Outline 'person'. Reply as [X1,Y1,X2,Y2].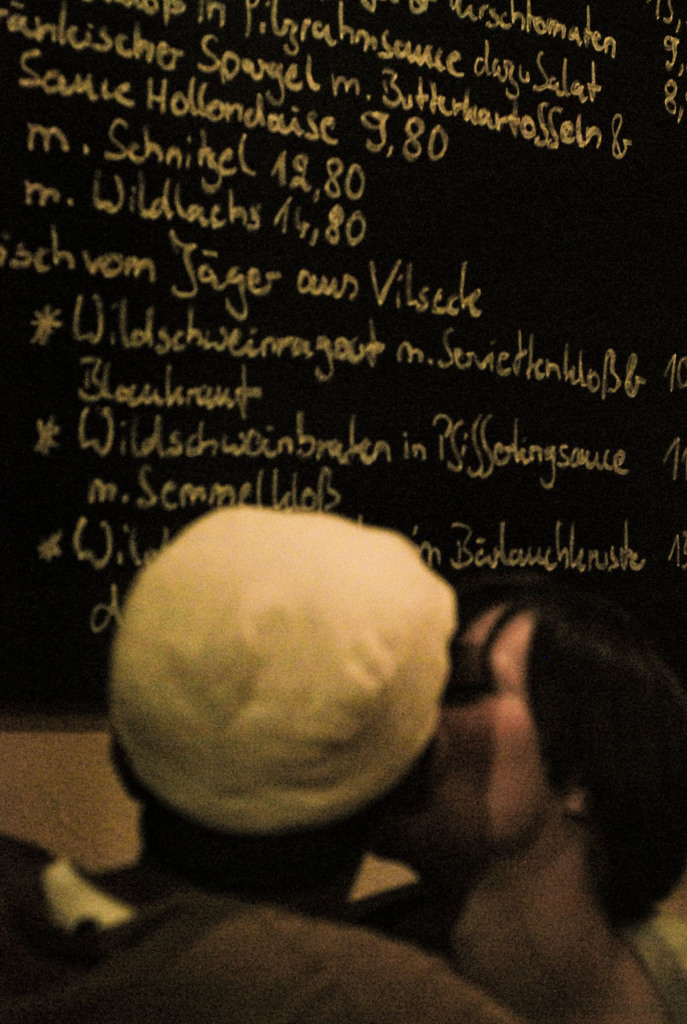
[330,588,683,1021].
